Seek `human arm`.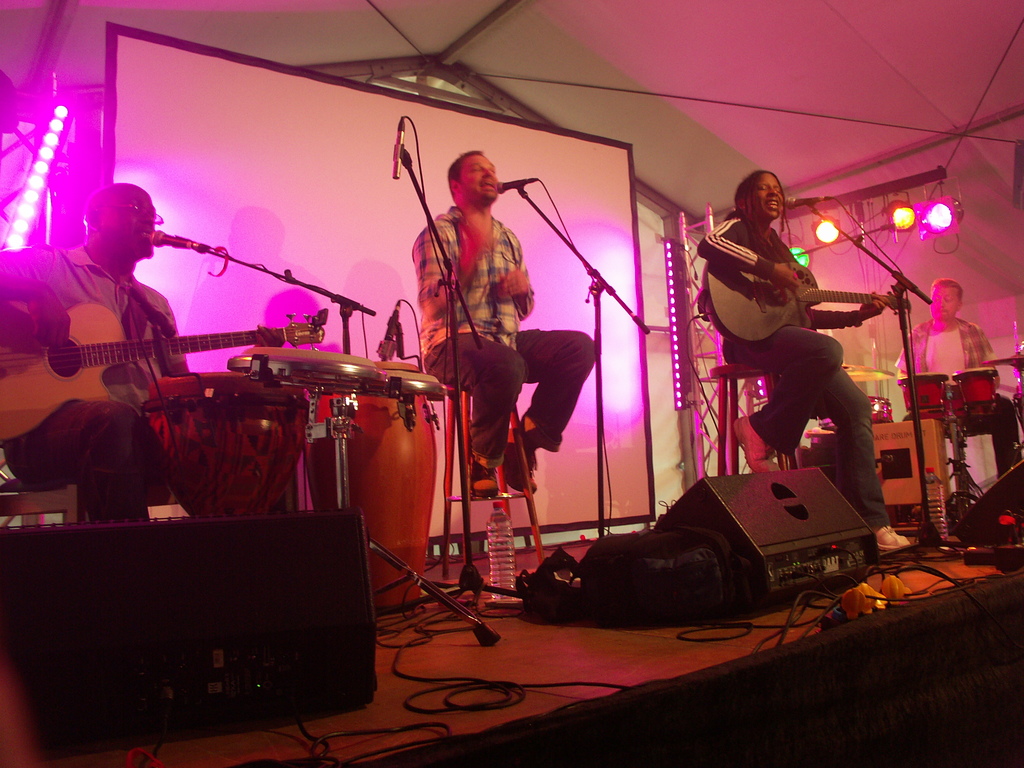
<box>897,332,912,380</box>.
